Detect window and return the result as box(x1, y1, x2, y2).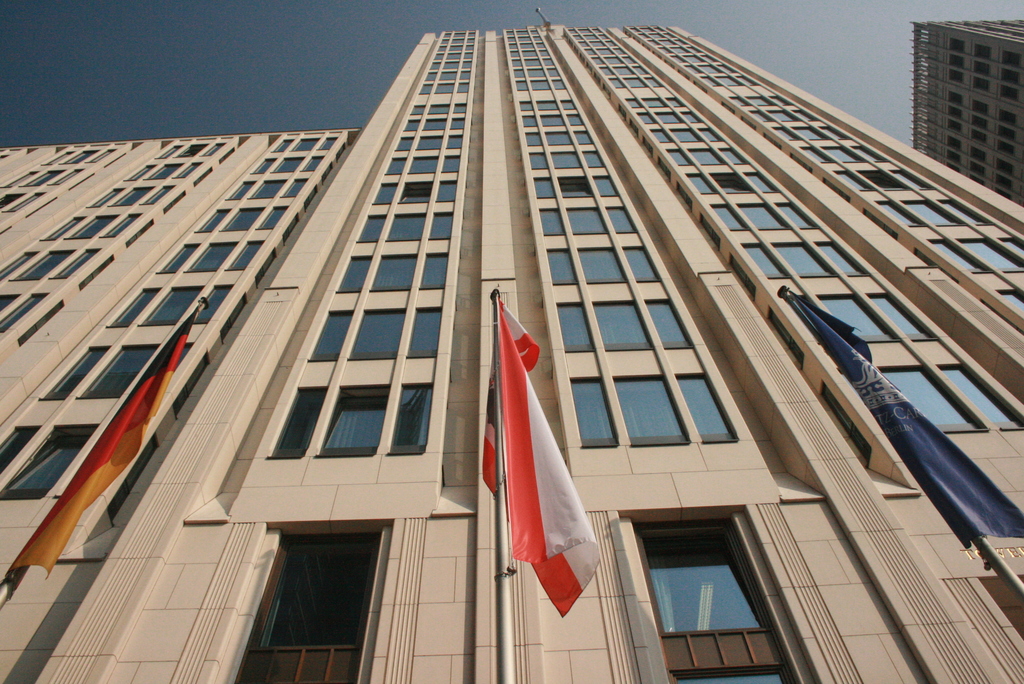
box(552, 145, 581, 172).
